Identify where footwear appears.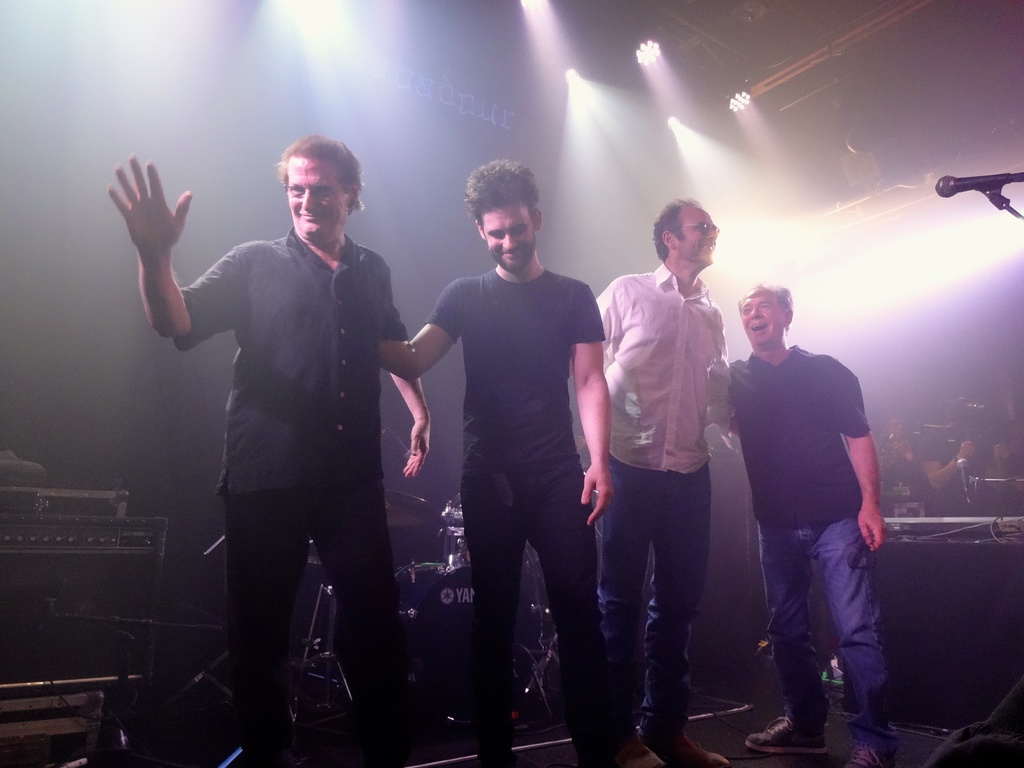
Appears at <box>639,730,729,767</box>.
